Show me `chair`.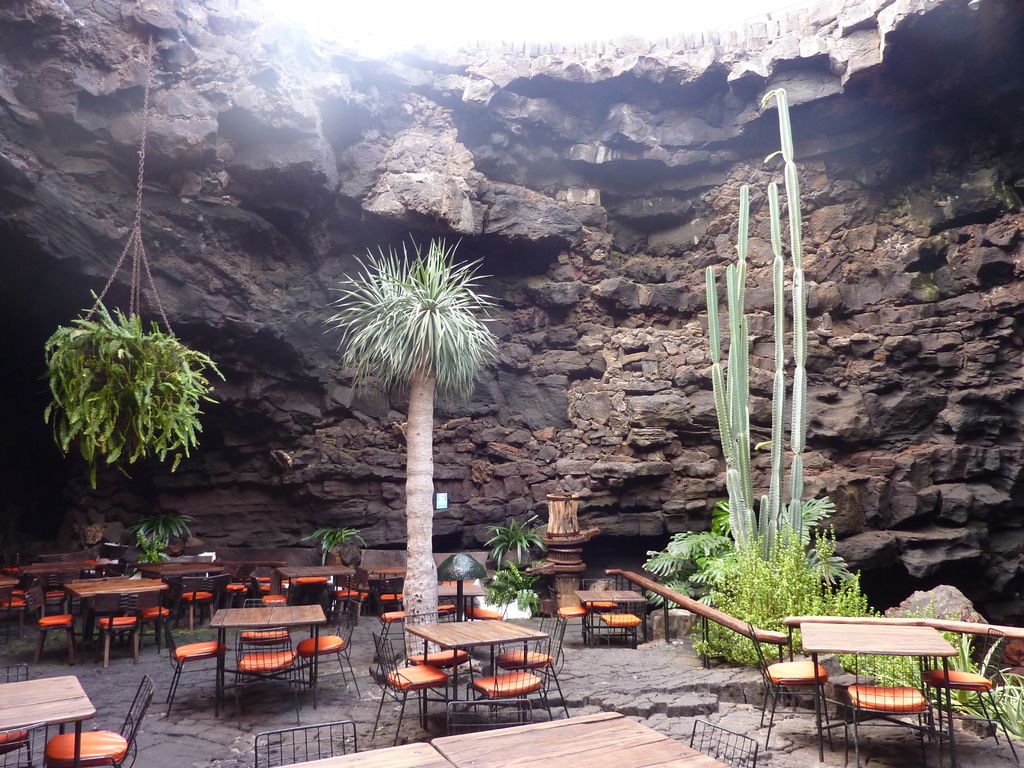
`chair` is here: box=[45, 673, 155, 767].
